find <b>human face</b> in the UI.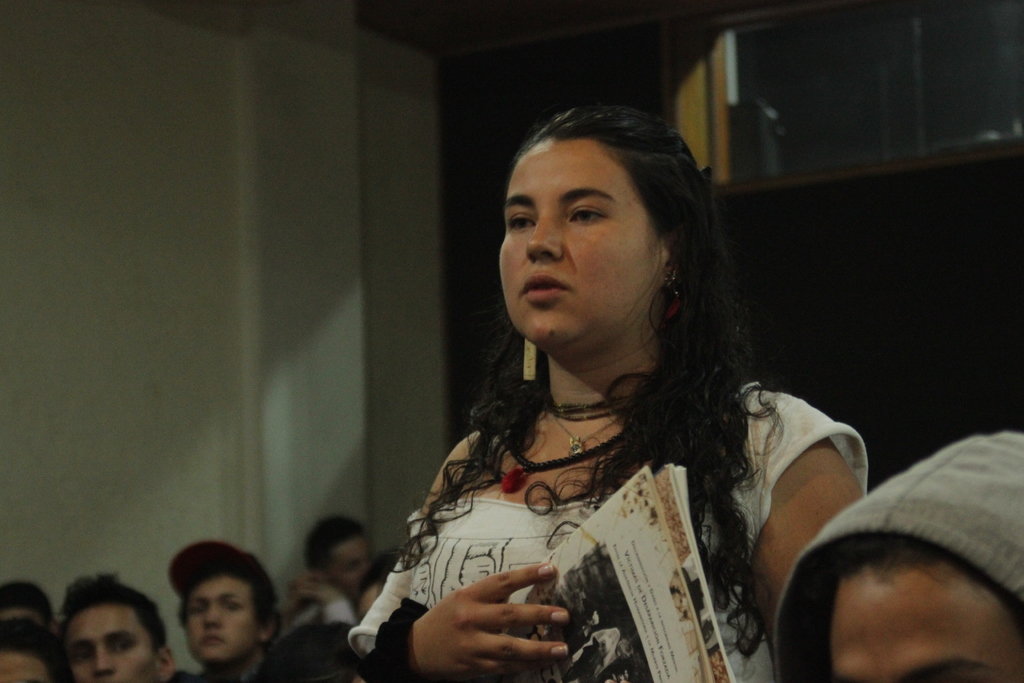
UI element at bbox(61, 605, 156, 682).
